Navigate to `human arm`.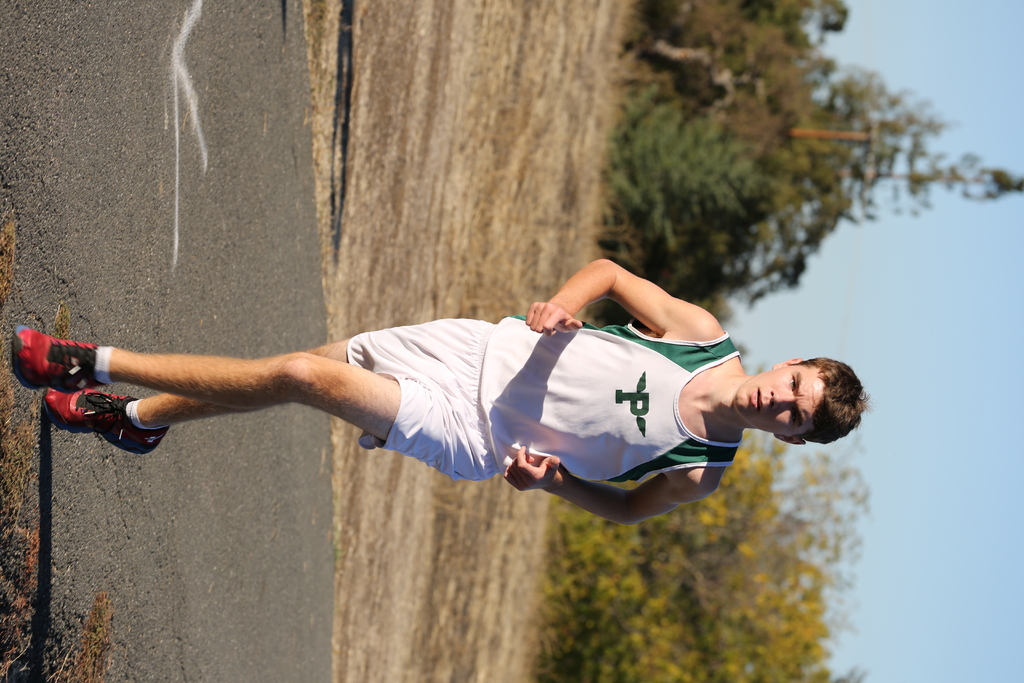
Navigation target: bbox=[504, 443, 708, 527].
